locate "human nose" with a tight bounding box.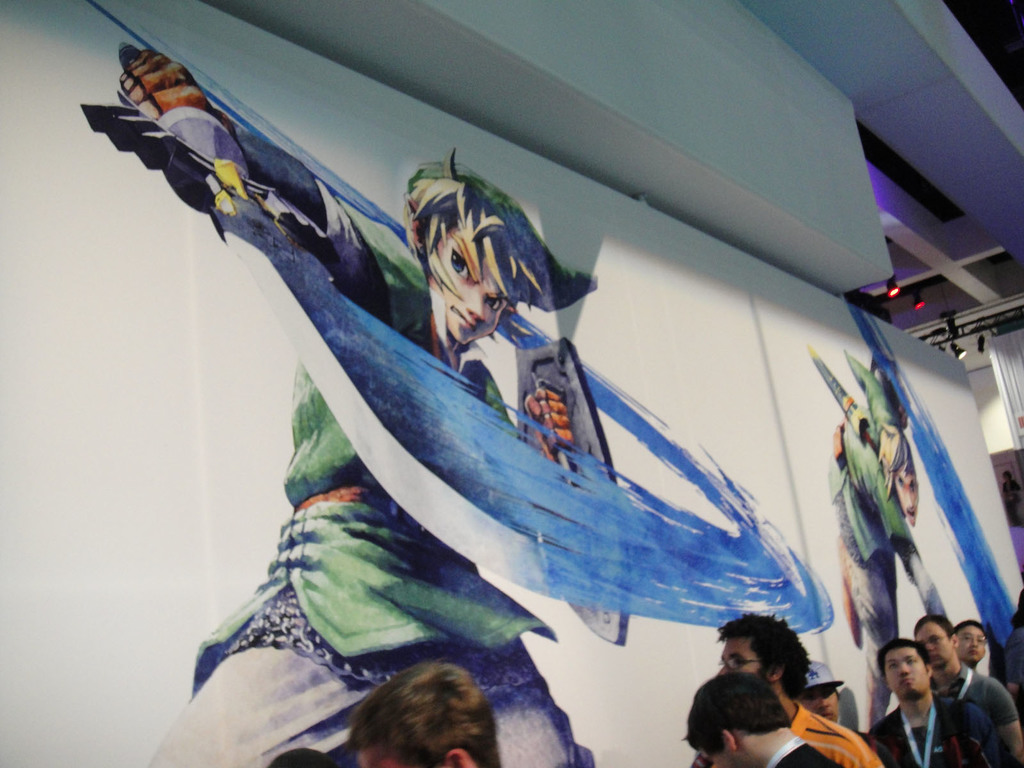
x1=897, y1=662, x2=907, y2=678.
